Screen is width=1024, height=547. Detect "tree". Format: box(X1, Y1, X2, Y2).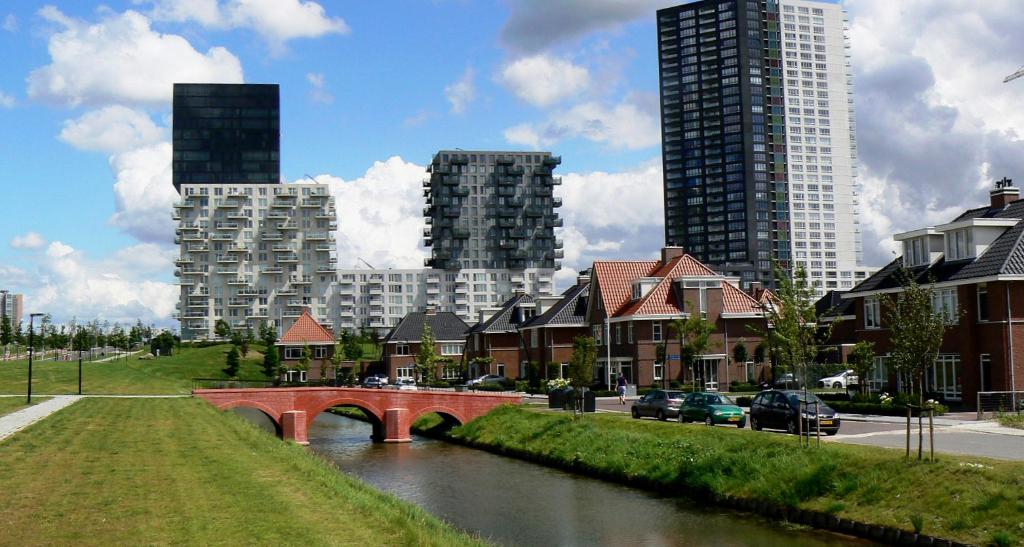
box(282, 341, 311, 376).
